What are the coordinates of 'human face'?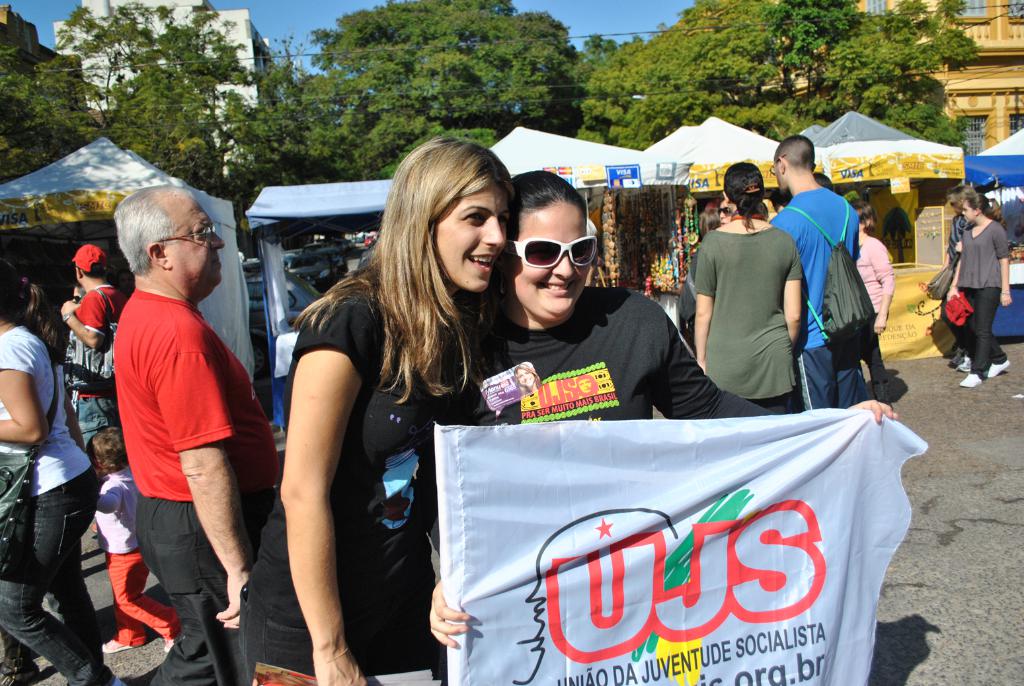
locate(503, 200, 587, 326).
